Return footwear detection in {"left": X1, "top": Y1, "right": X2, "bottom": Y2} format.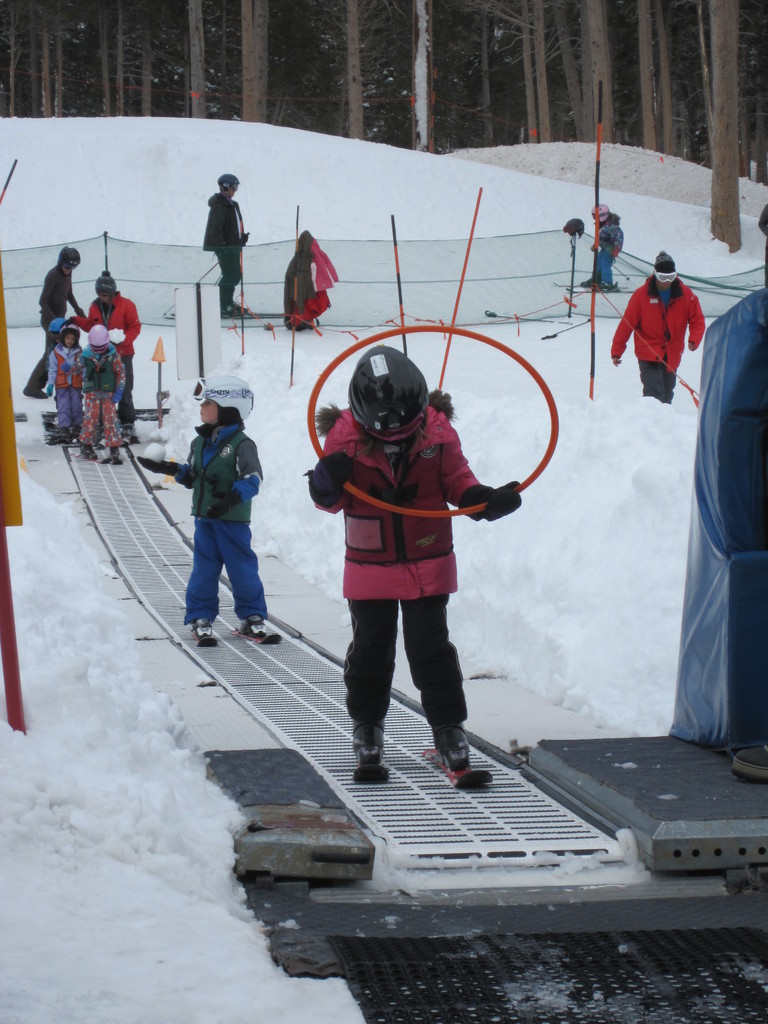
{"left": 428, "top": 725, "right": 466, "bottom": 767}.
